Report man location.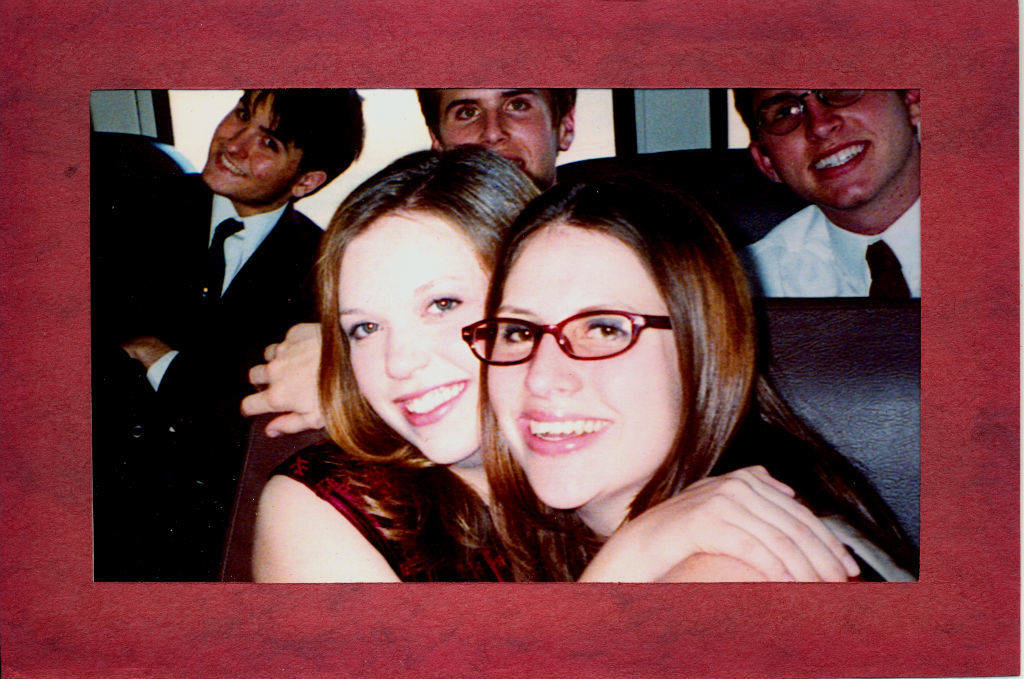
Report: bbox=[82, 83, 366, 588].
